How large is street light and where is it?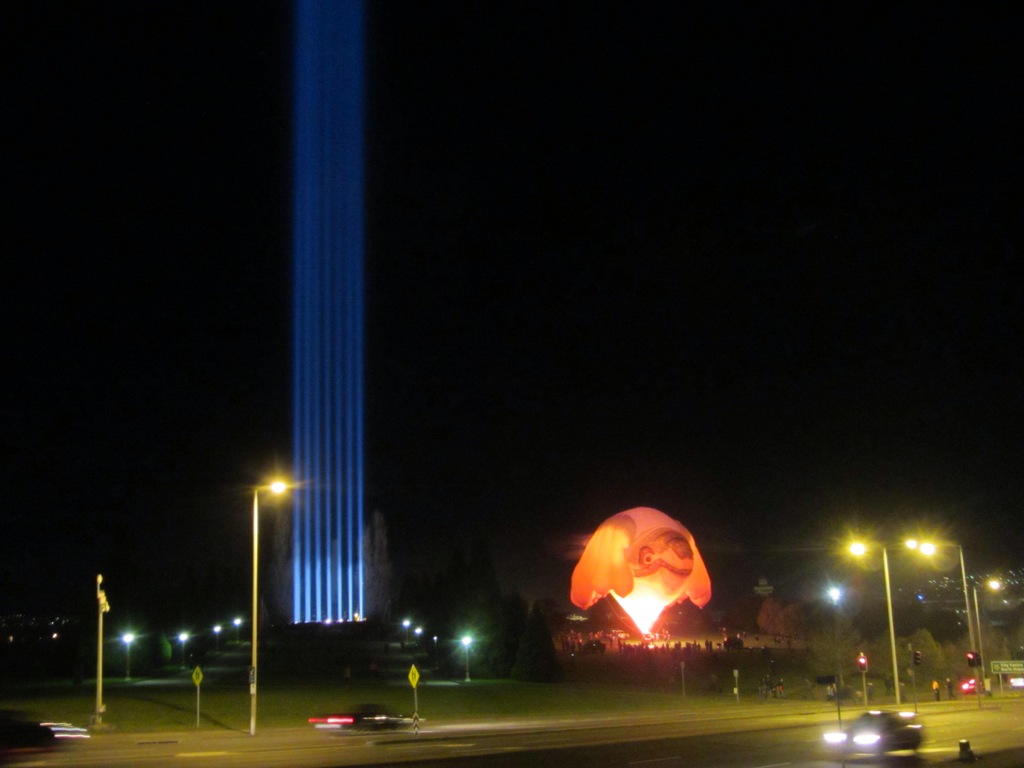
Bounding box: x1=456 y1=628 x2=470 y2=682.
